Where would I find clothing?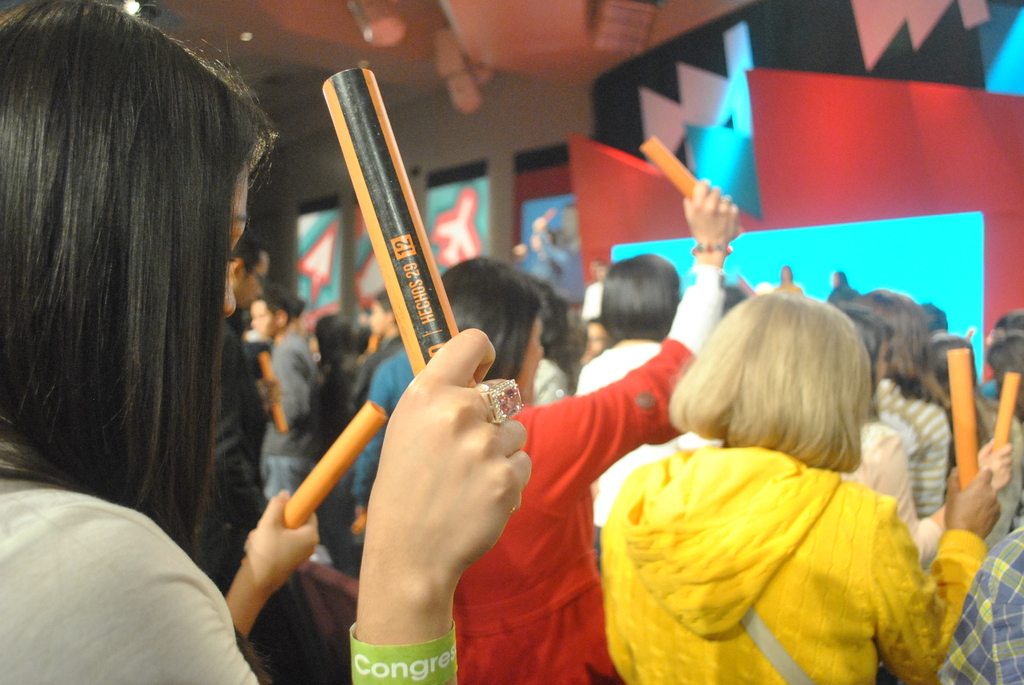
At x1=0 y1=473 x2=271 y2=684.
